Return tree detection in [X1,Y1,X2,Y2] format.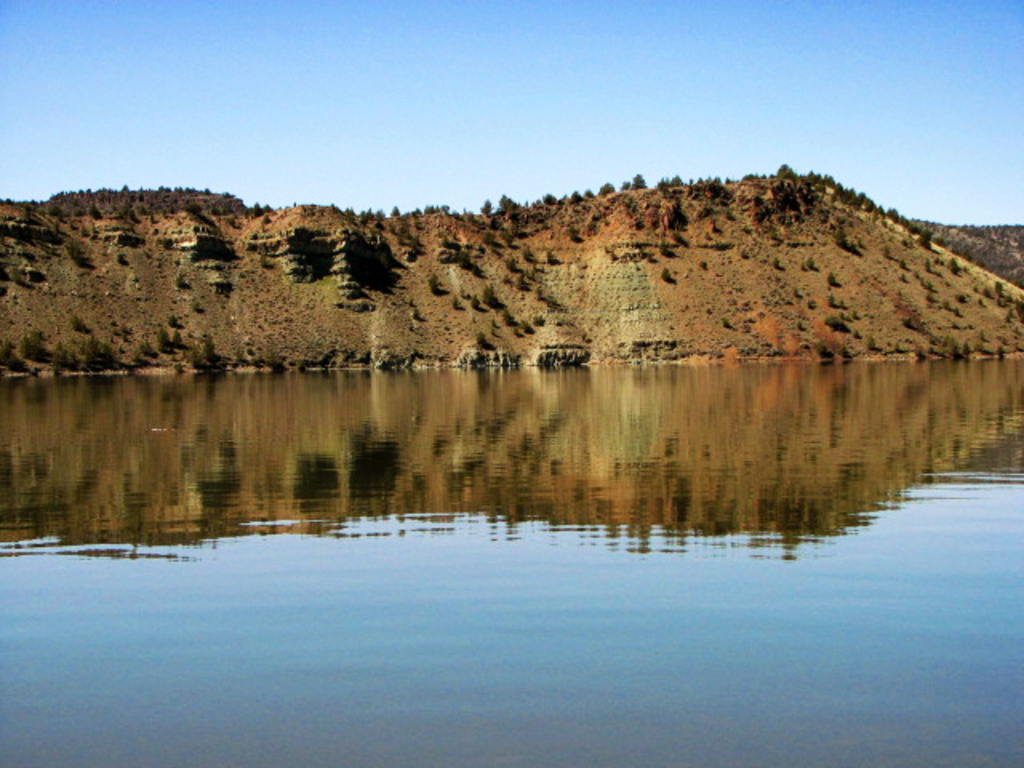
[341,229,402,293].
